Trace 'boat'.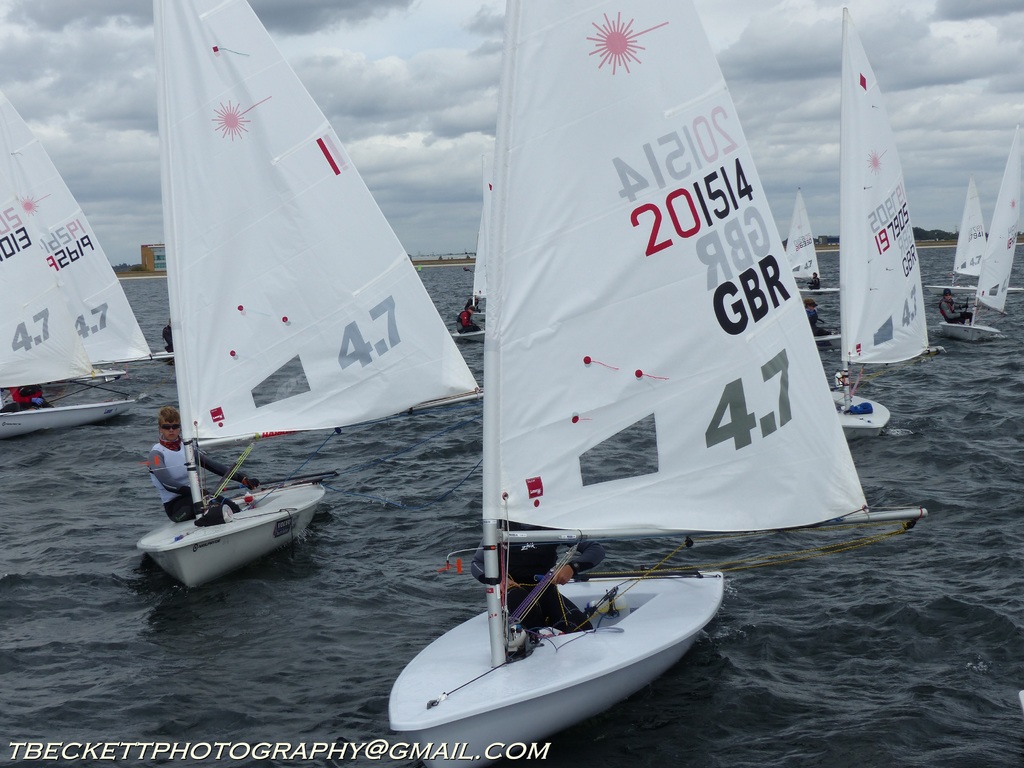
Traced to l=0, t=93, r=156, b=438.
